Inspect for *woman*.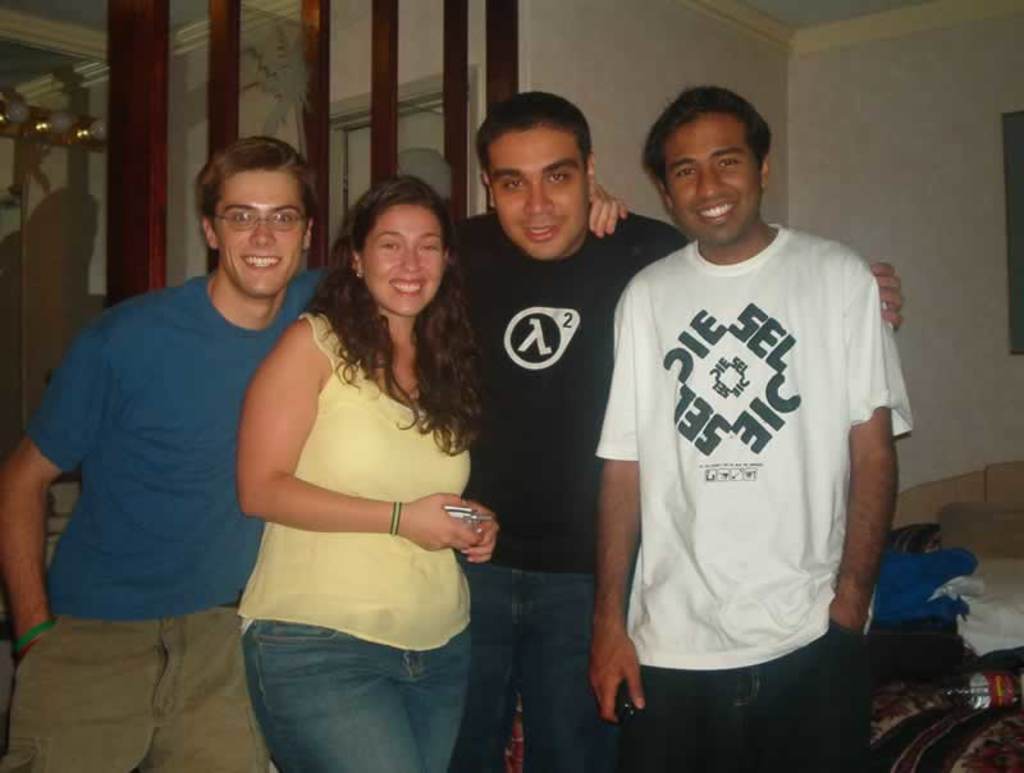
Inspection: bbox=(239, 174, 504, 772).
